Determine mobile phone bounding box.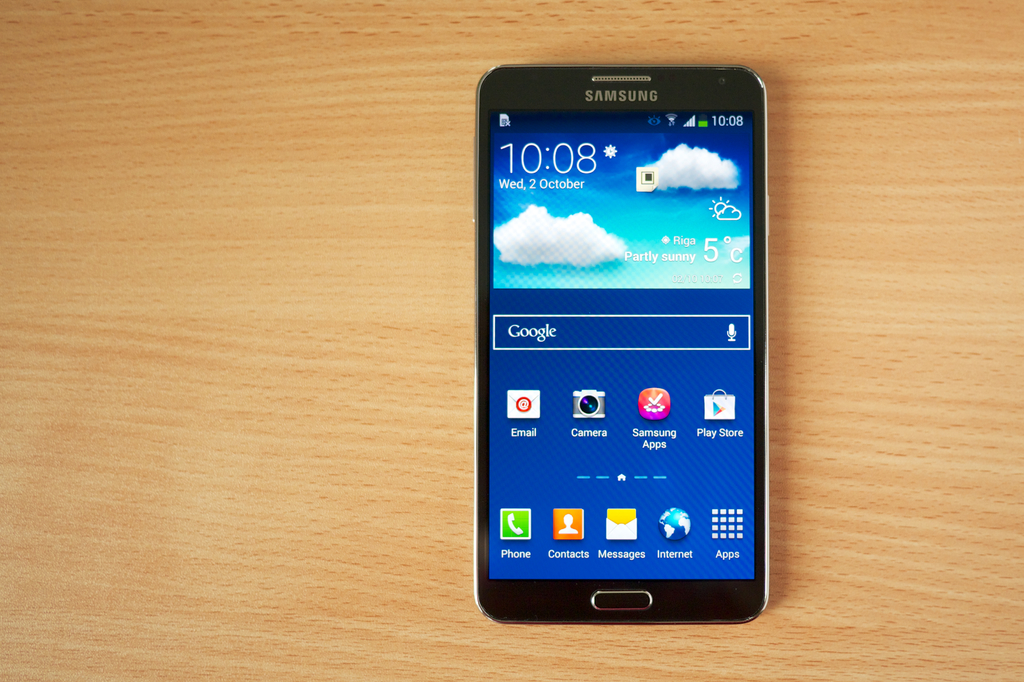
Determined: bbox=[463, 61, 782, 628].
